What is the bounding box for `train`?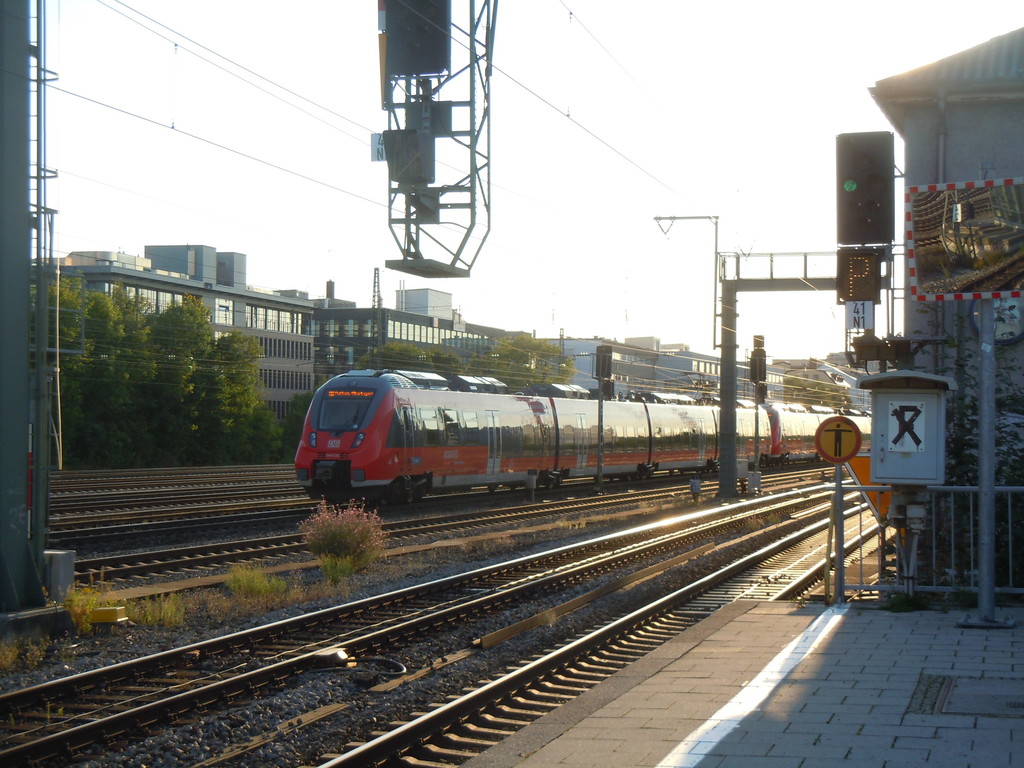
bbox=(287, 375, 877, 515).
